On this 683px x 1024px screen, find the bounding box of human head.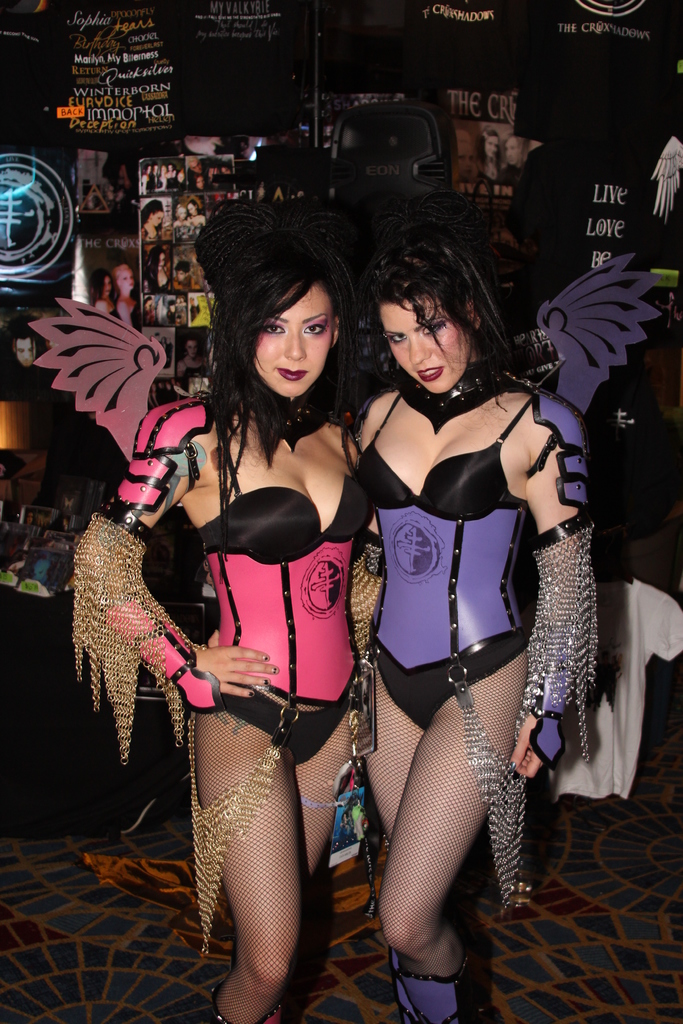
Bounding box: {"x1": 89, "y1": 268, "x2": 114, "y2": 300}.
